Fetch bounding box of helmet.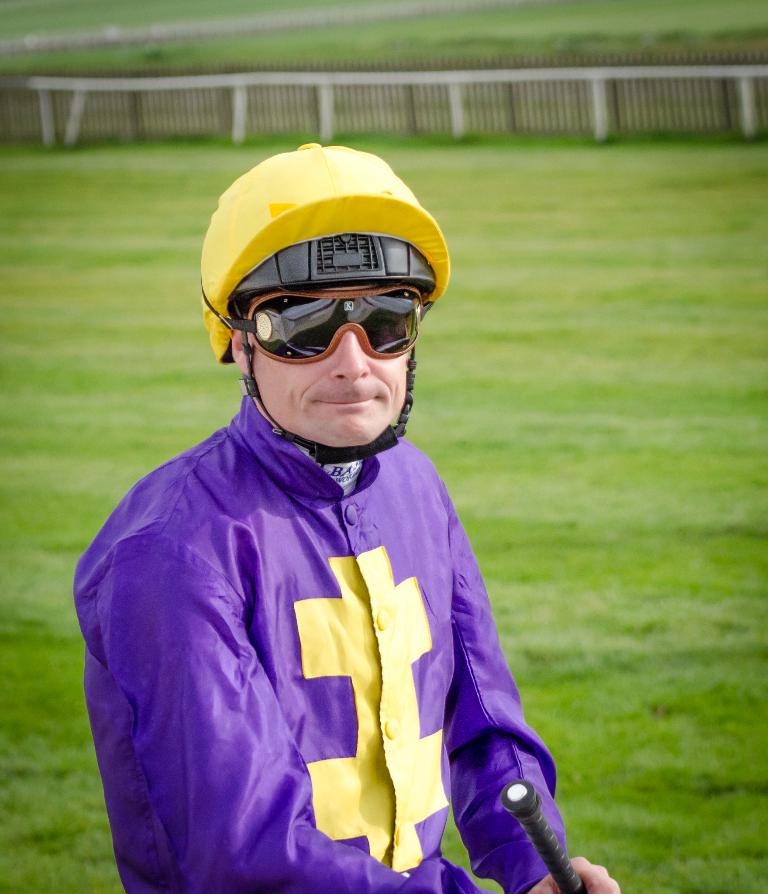
Bbox: x1=199, y1=141, x2=454, y2=467.
